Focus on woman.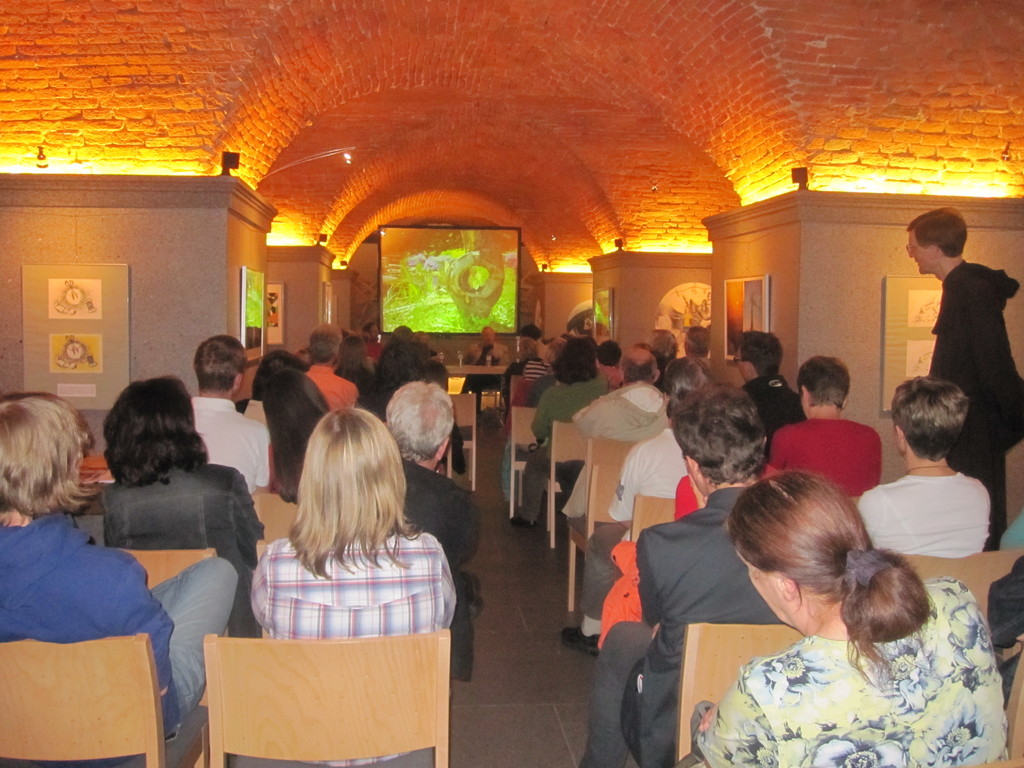
Focused at box=[508, 336, 609, 532].
